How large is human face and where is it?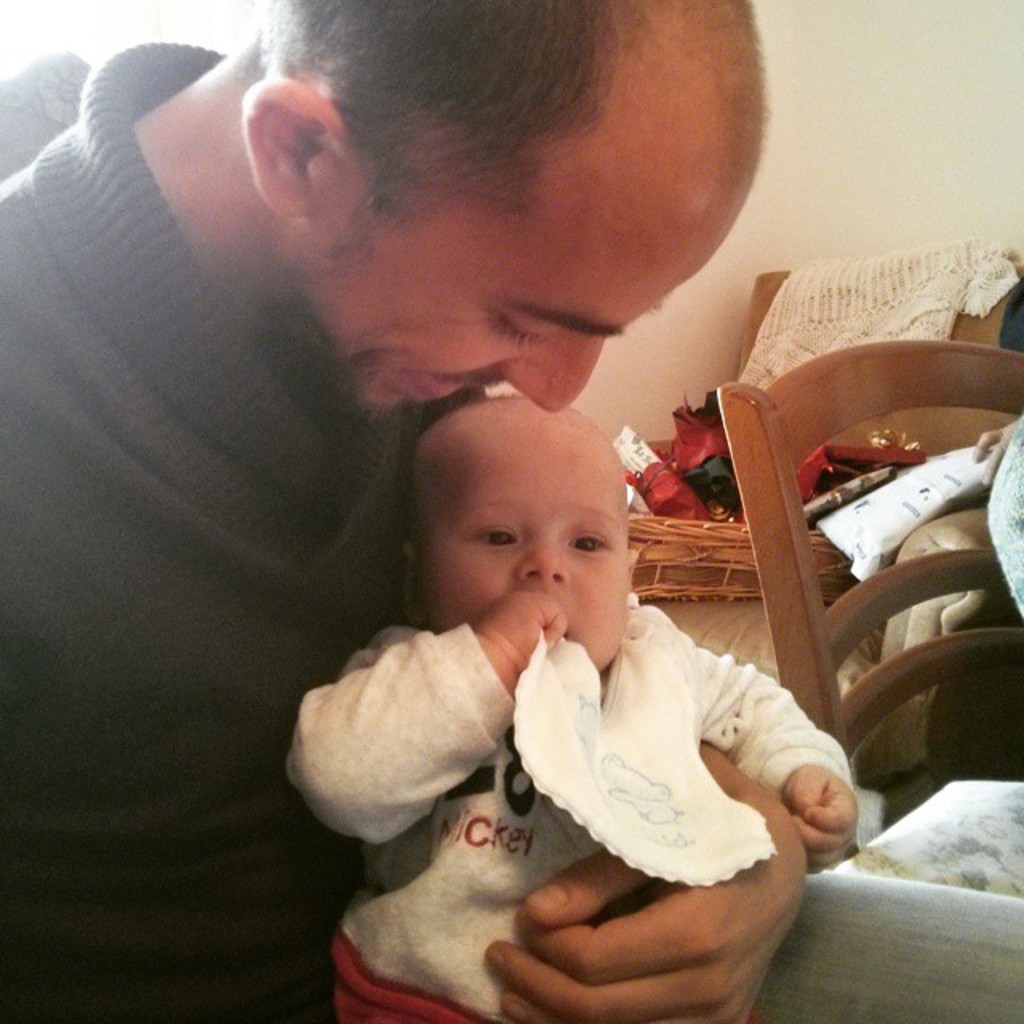
Bounding box: rect(414, 426, 645, 680).
